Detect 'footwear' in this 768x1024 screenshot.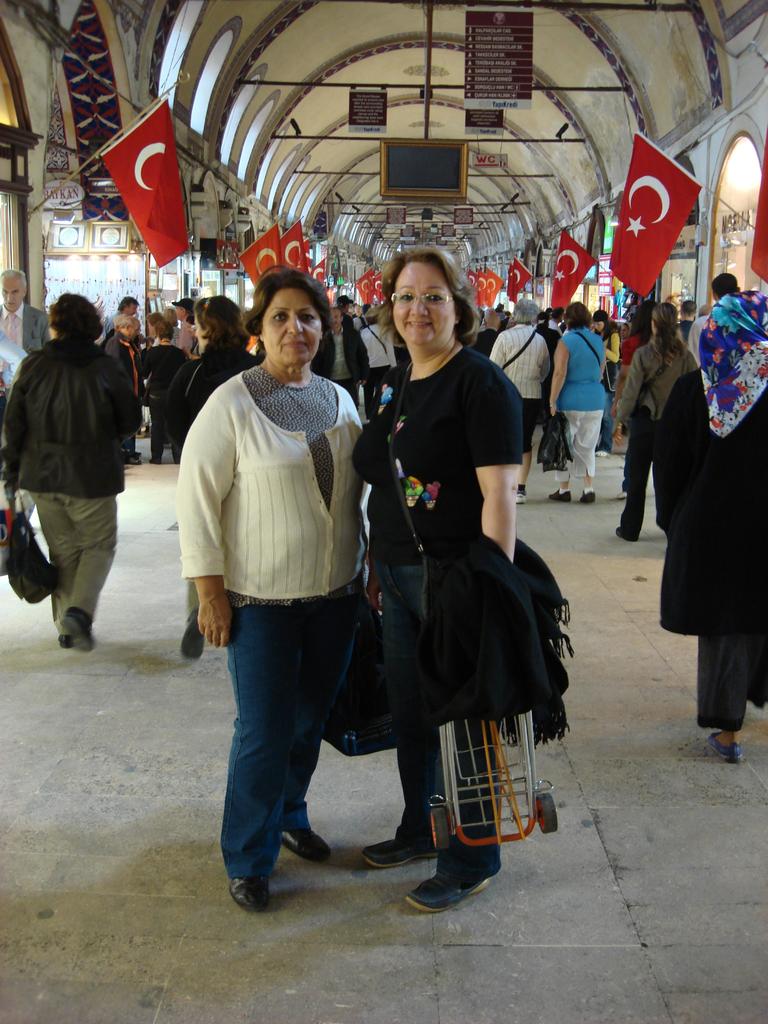
Detection: (175,627,203,664).
